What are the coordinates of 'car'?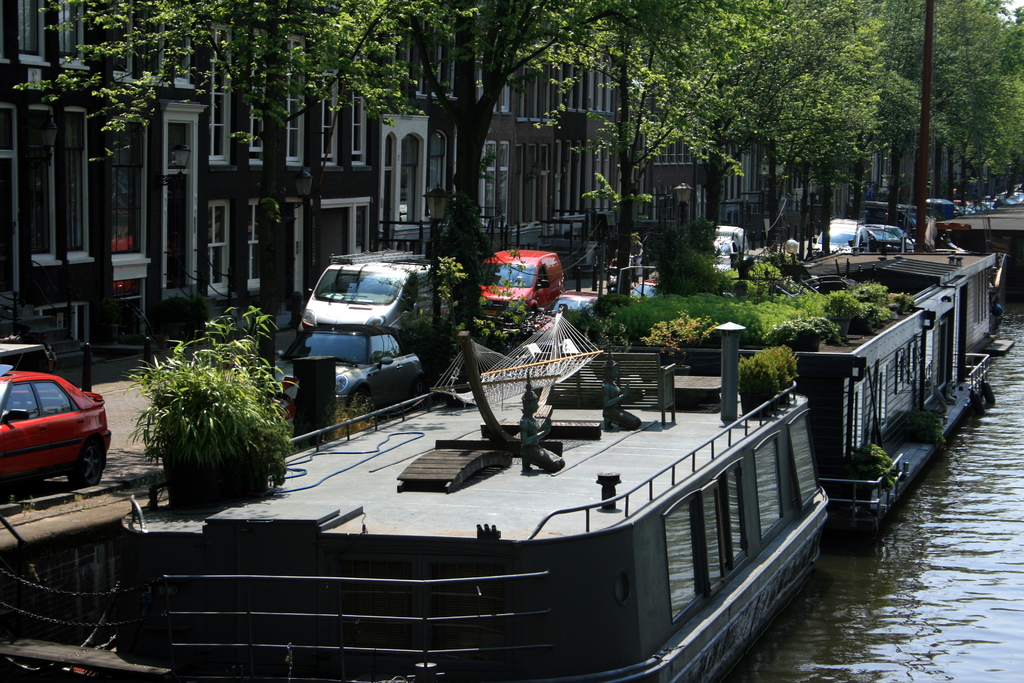
detection(0, 363, 112, 489).
